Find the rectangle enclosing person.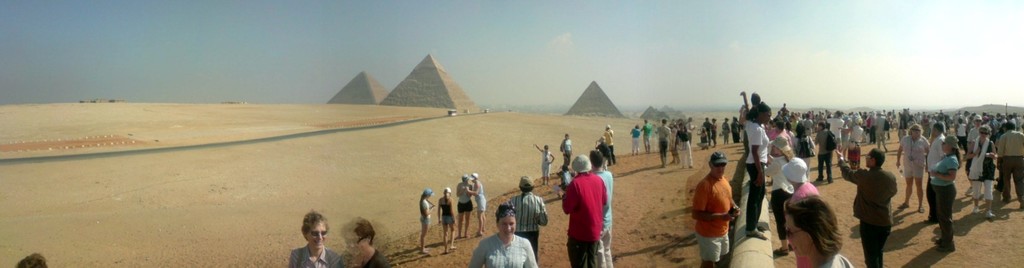
{"x1": 740, "y1": 92, "x2": 770, "y2": 240}.
